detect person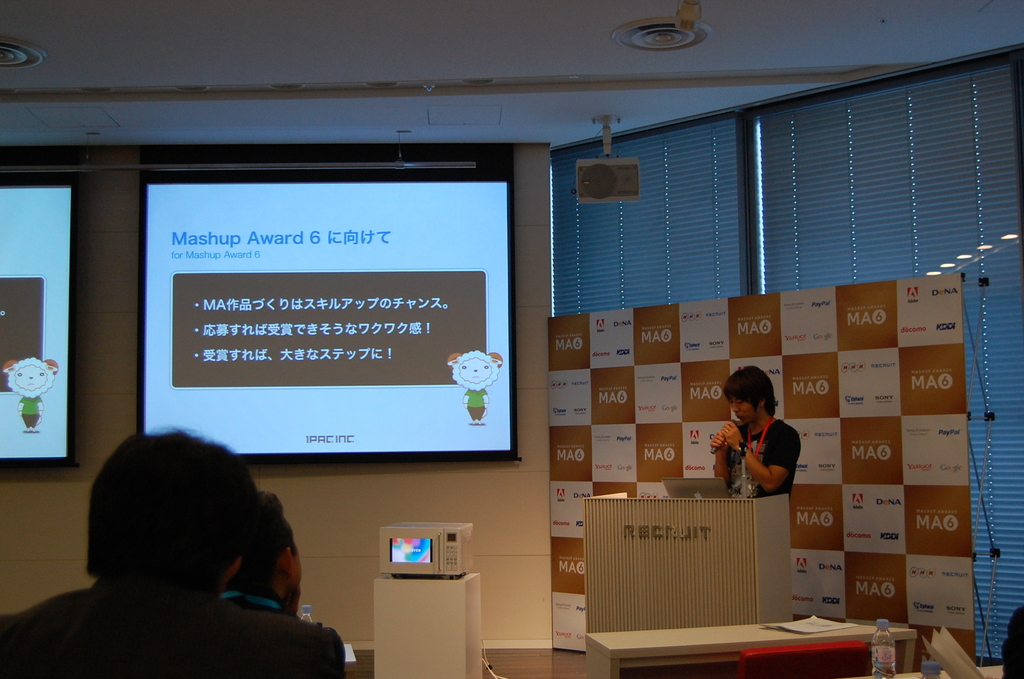
(left=447, top=350, right=503, bottom=427)
